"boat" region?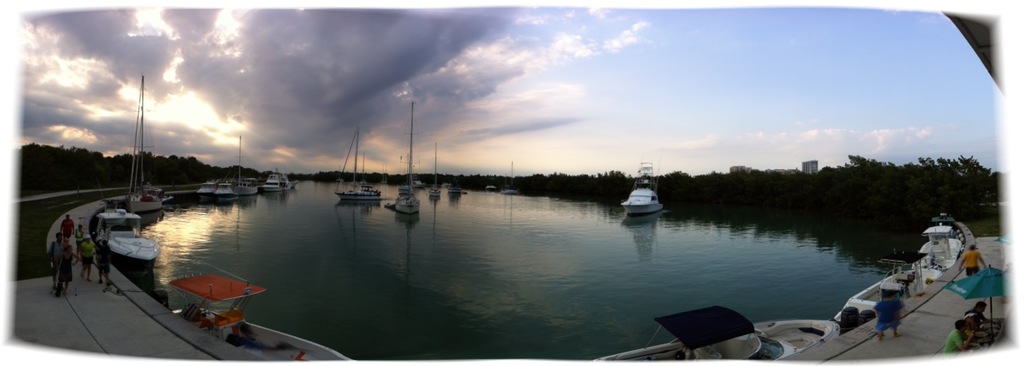
l=358, t=153, r=369, b=186
